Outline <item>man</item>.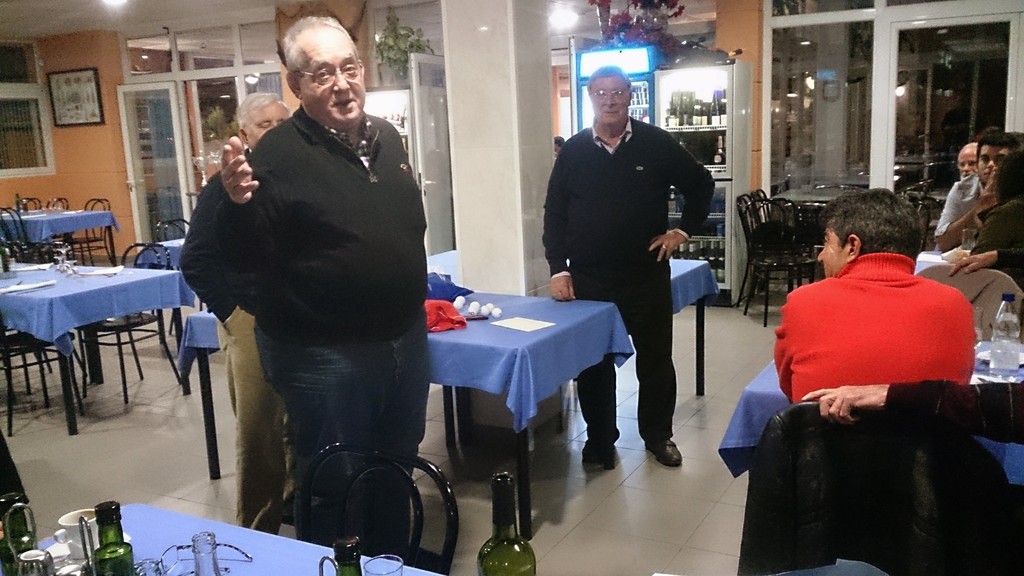
Outline: {"left": 770, "top": 189, "right": 972, "bottom": 404}.
